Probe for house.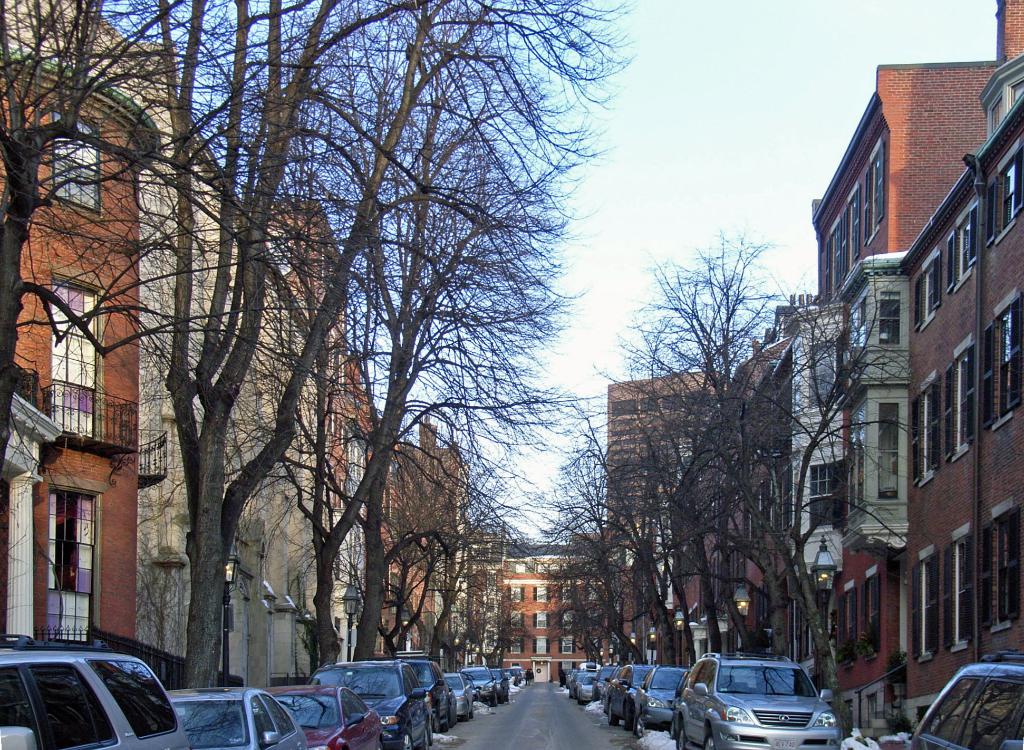
Probe result: locate(0, 0, 392, 689).
